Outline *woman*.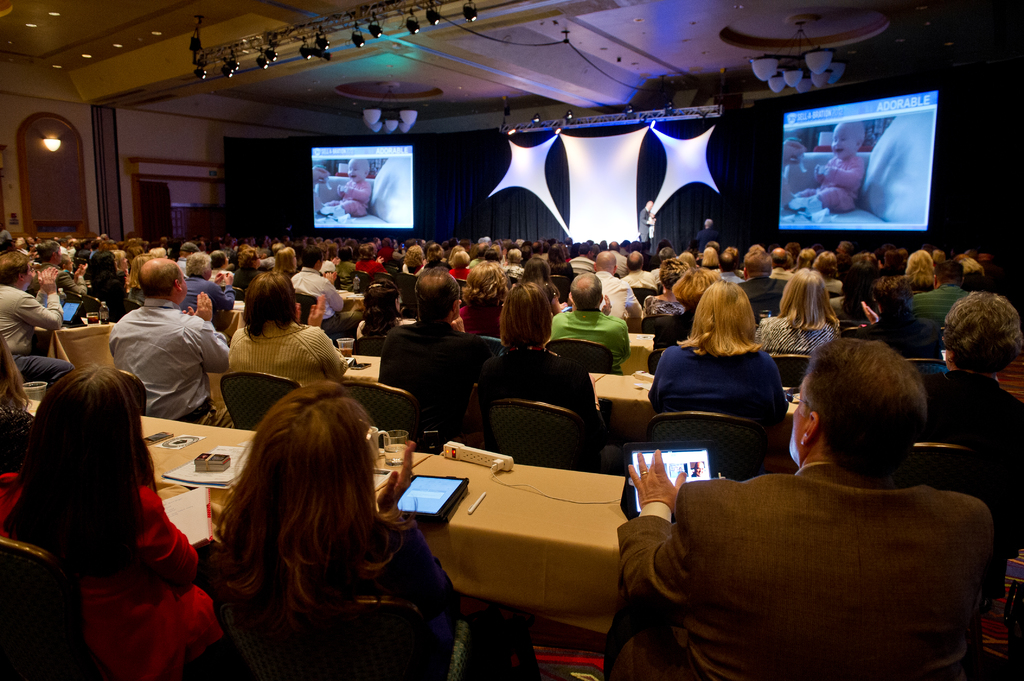
Outline: rect(447, 248, 470, 280).
